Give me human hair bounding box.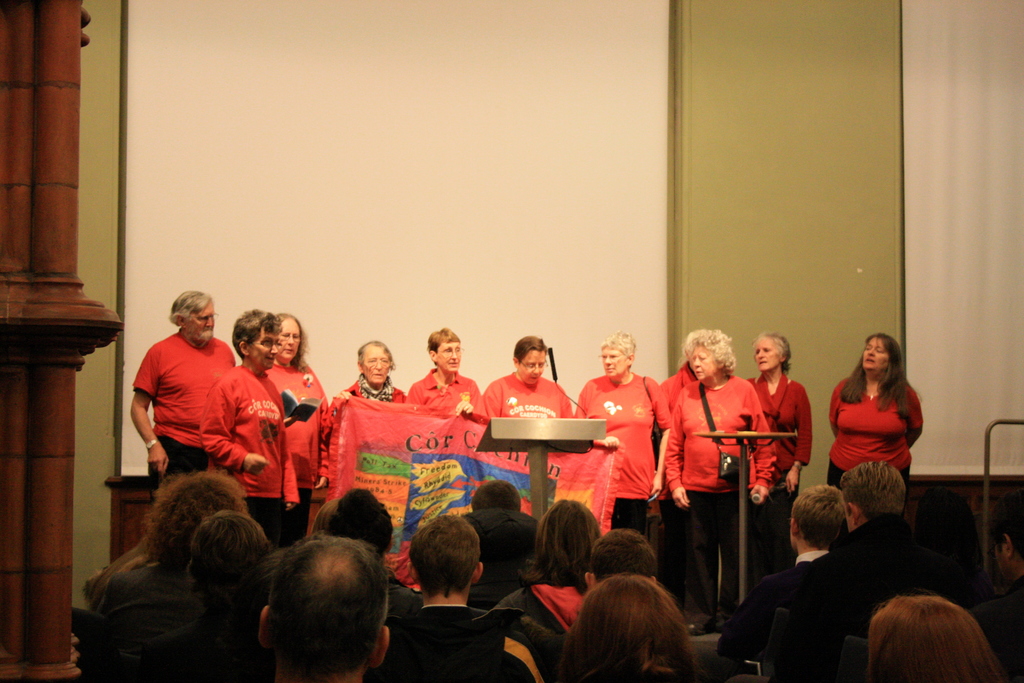
rect(840, 331, 909, 420).
